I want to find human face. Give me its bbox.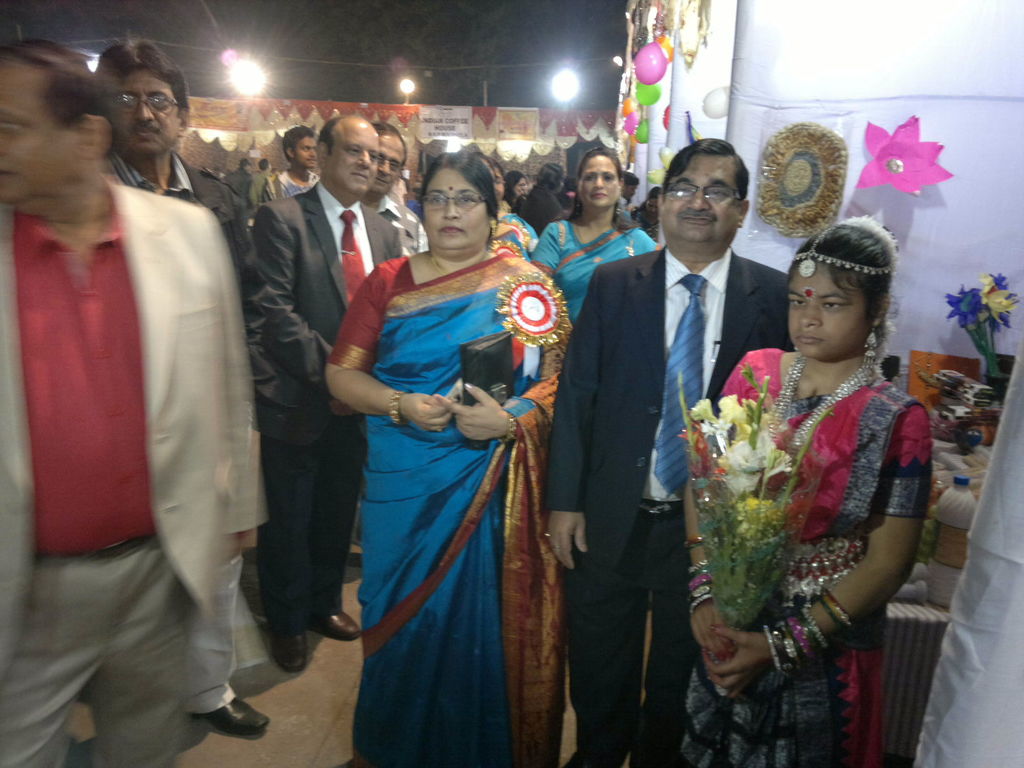
{"left": 0, "top": 60, "right": 68, "bottom": 203}.
